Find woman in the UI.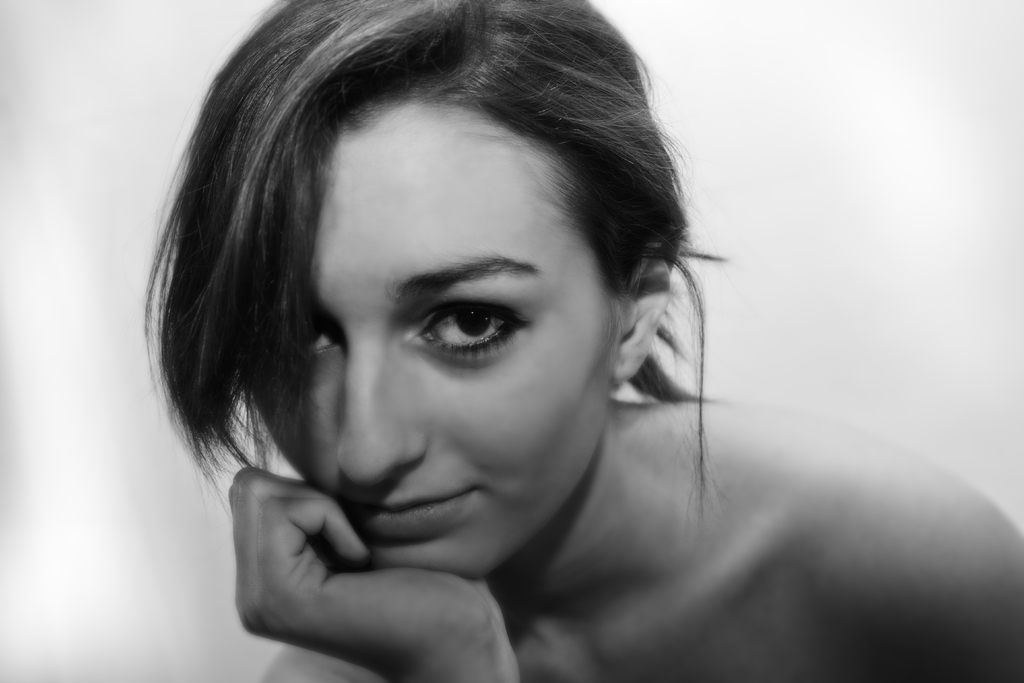
UI element at (109,0,801,682).
